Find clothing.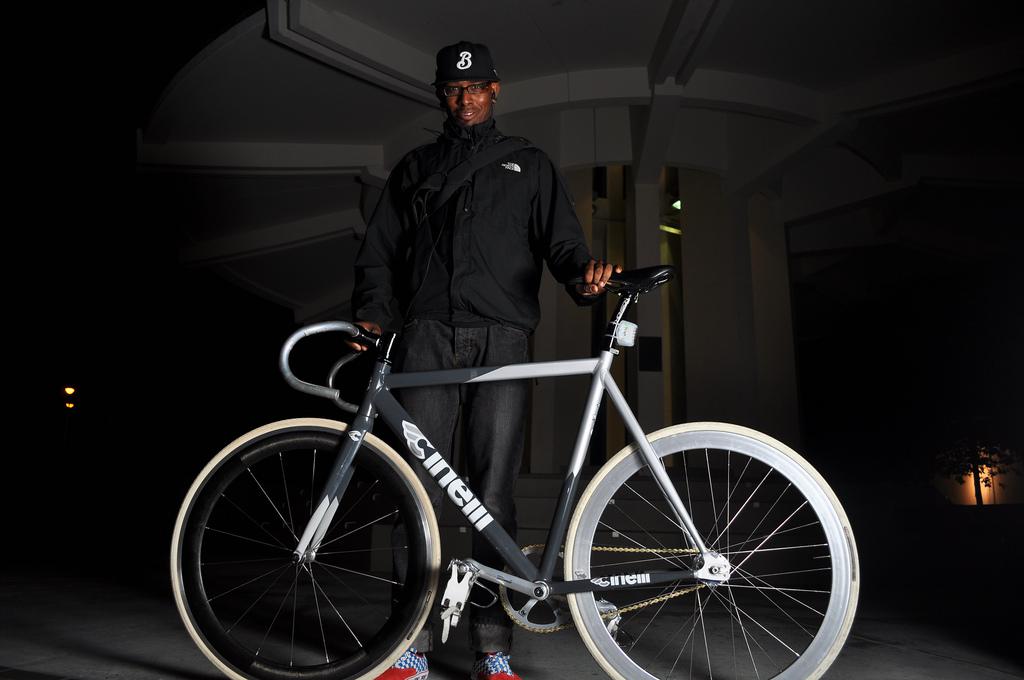
rect(348, 119, 599, 664).
